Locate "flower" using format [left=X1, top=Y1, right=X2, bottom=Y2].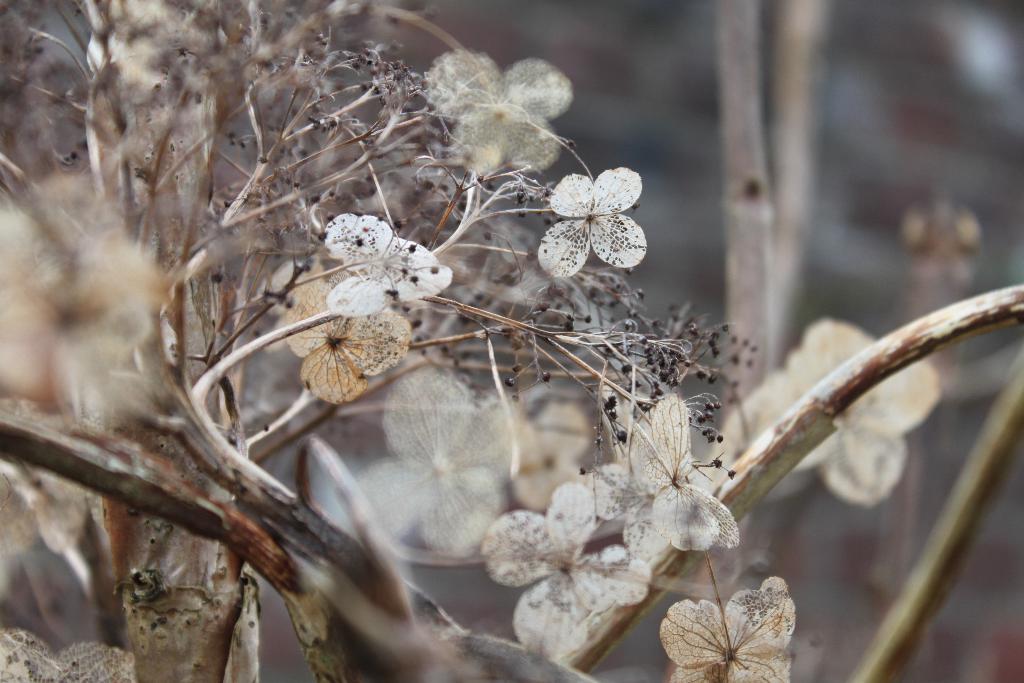
[left=653, top=576, right=782, bottom=682].
